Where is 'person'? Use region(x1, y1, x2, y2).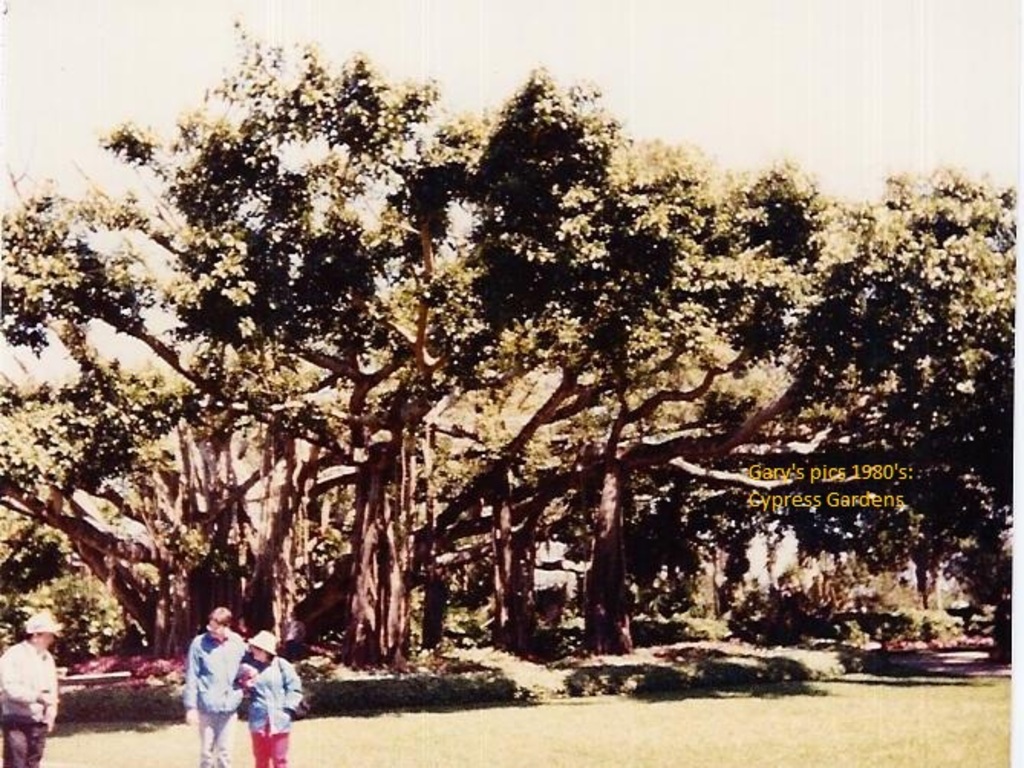
region(0, 609, 63, 766).
